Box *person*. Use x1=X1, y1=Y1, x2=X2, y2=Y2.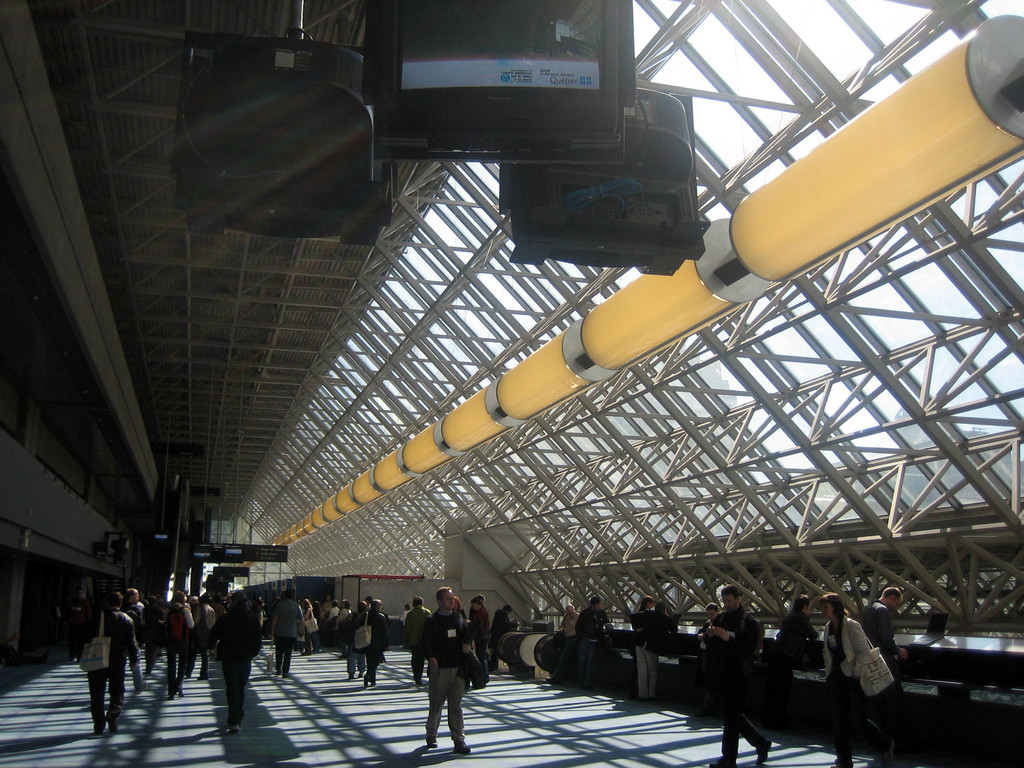
x1=202, y1=586, x2=260, y2=733.
